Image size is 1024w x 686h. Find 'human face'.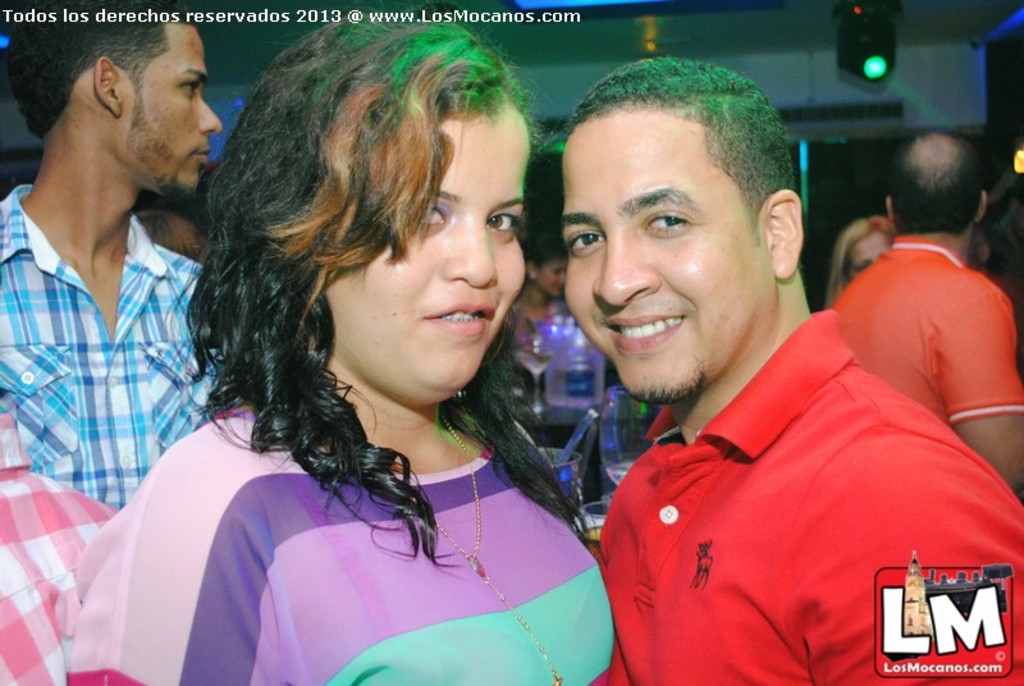
(851, 223, 895, 283).
